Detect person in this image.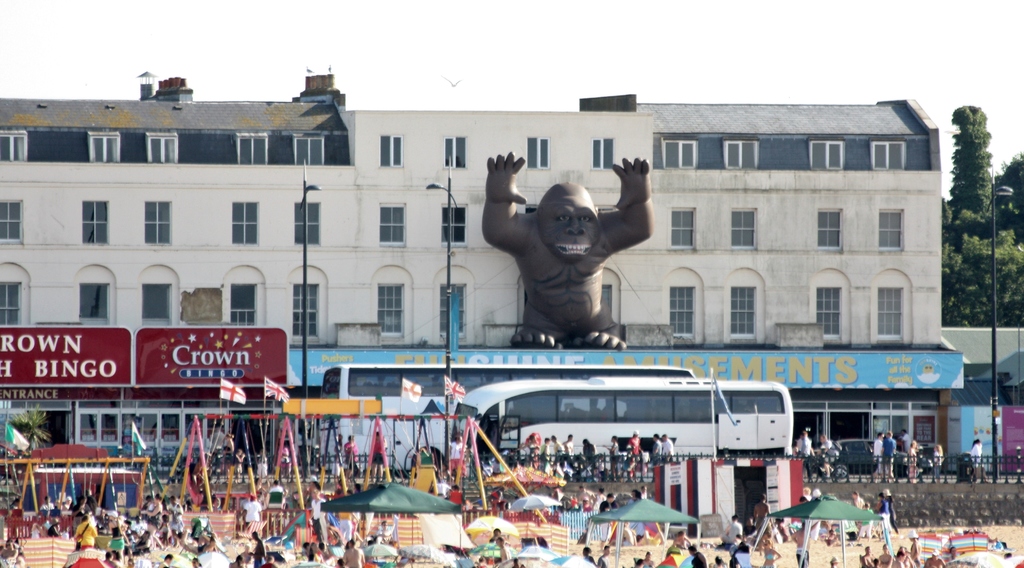
Detection: rect(794, 435, 817, 472).
